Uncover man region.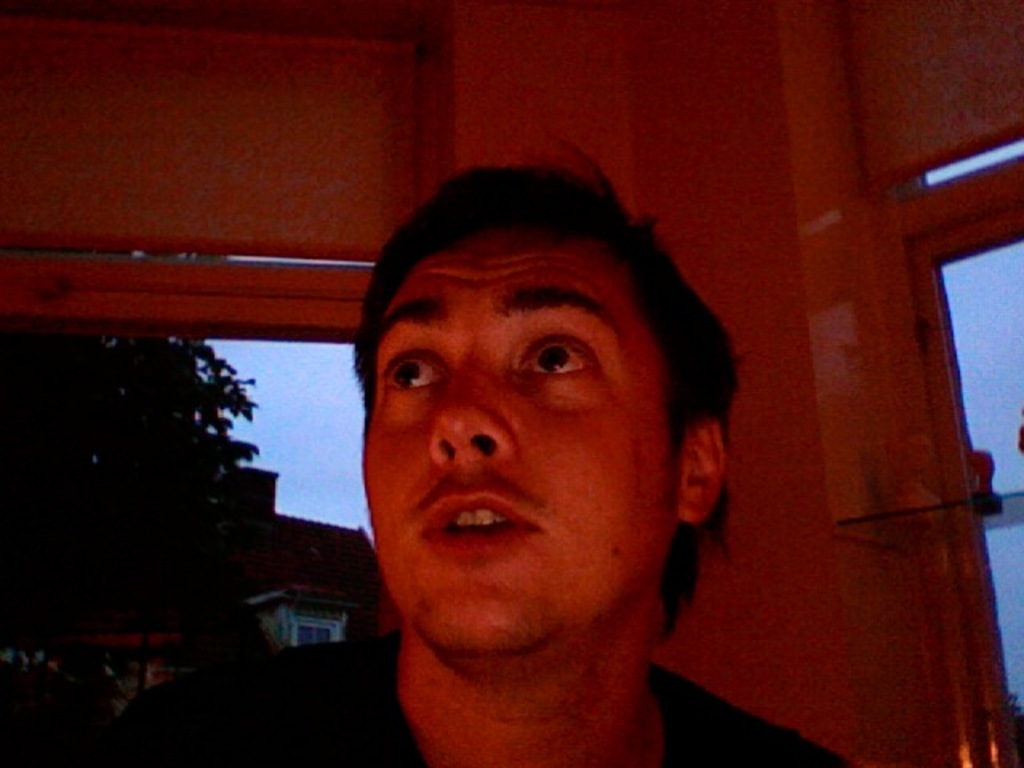
Uncovered: x1=77, y1=142, x2=856, y2=766.
